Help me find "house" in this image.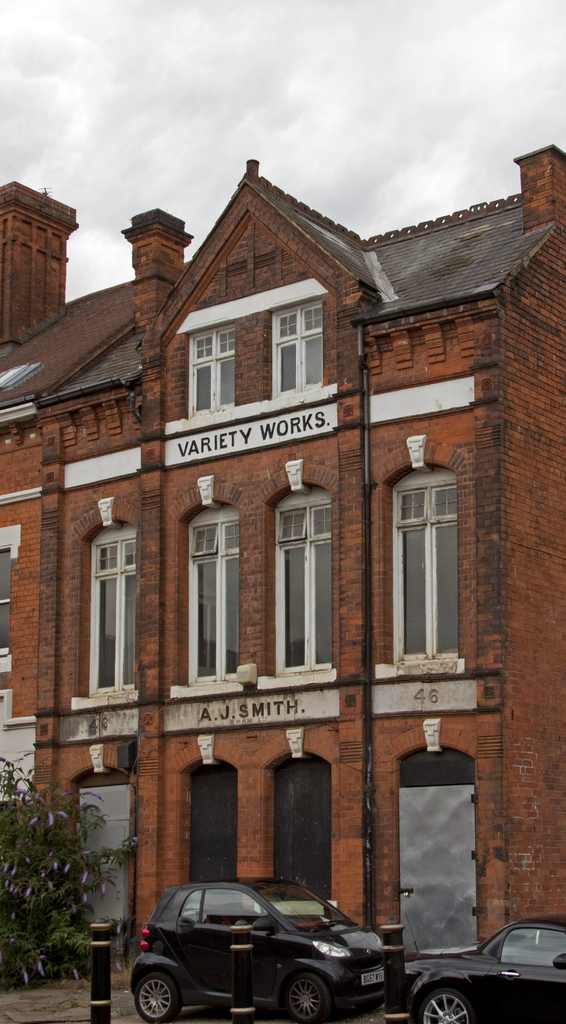
Found it: locate(0, 143, 565, 1023).
